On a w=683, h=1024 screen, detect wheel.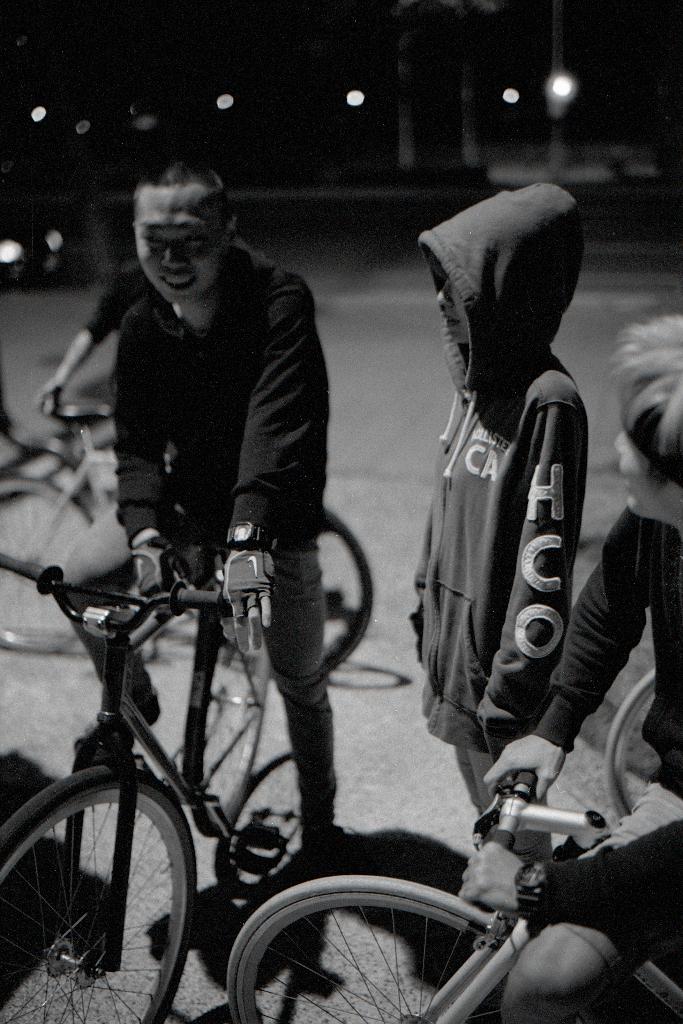
[left=325, top=501, right=372, bottom=672].
